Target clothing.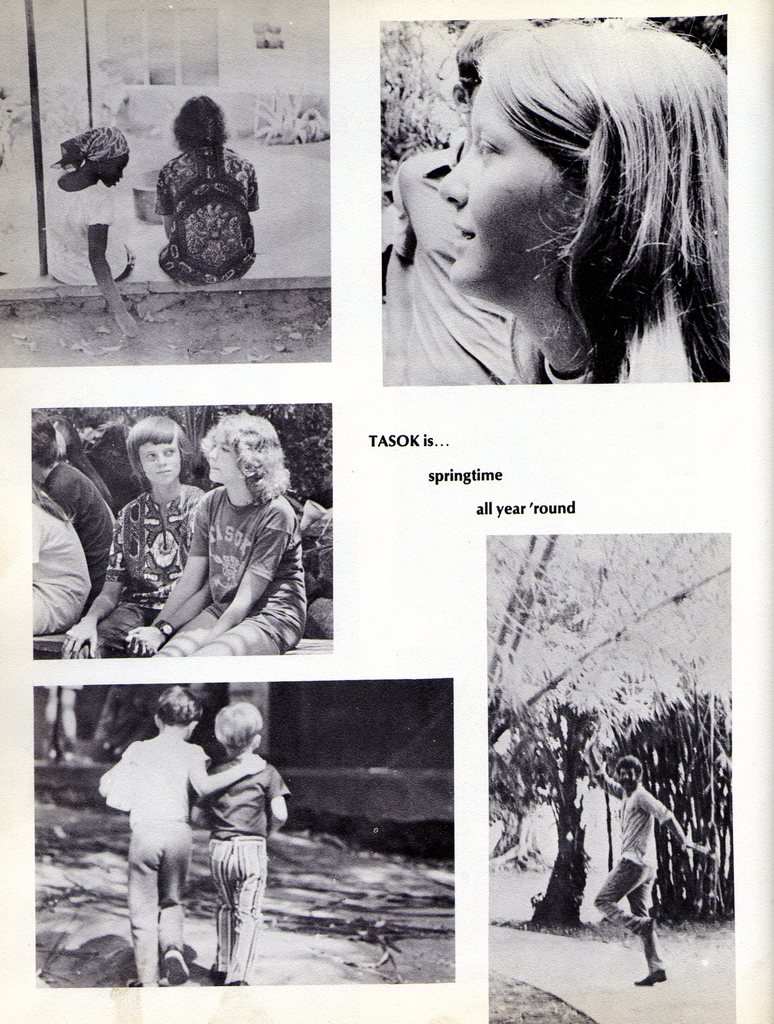
Target region: left=154, top=441, right=310, bottom=676.
